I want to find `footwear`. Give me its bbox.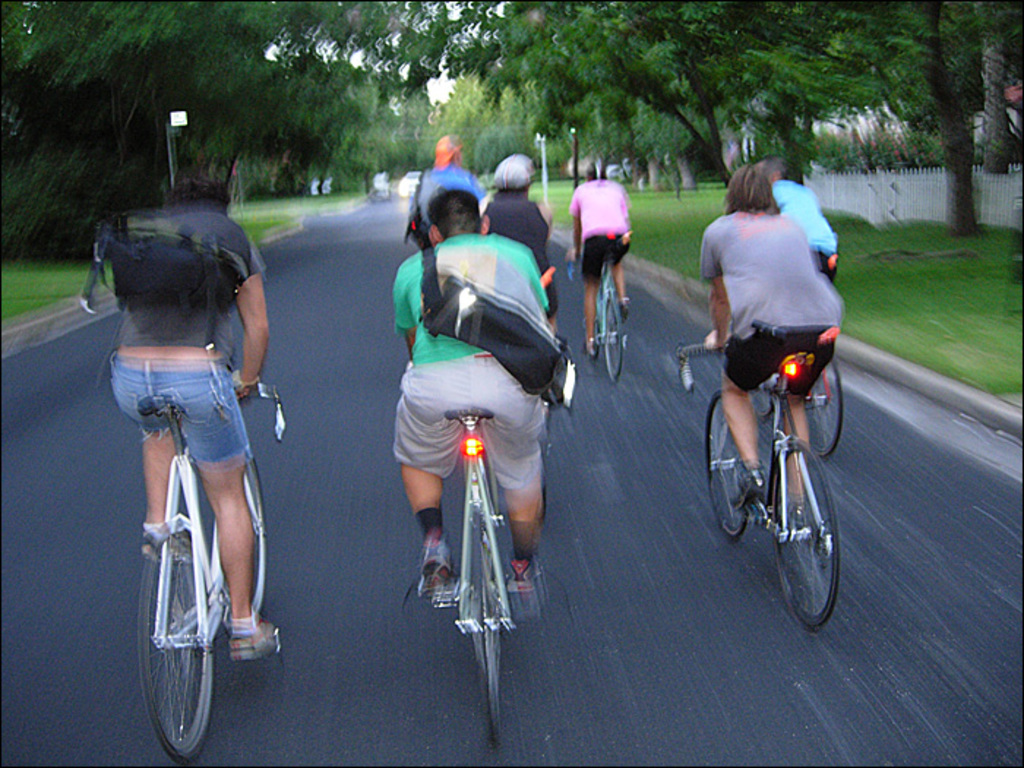
230,623,274,657.
